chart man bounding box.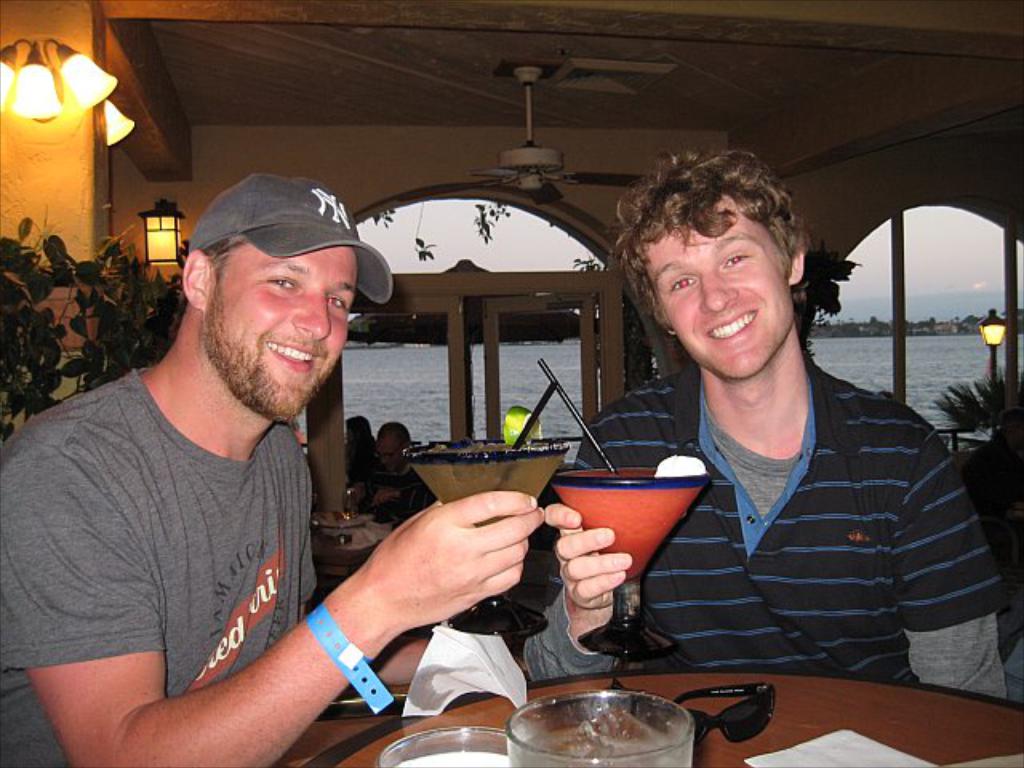
Charted: x1=347 y1=418 x2=438 y2=536.
